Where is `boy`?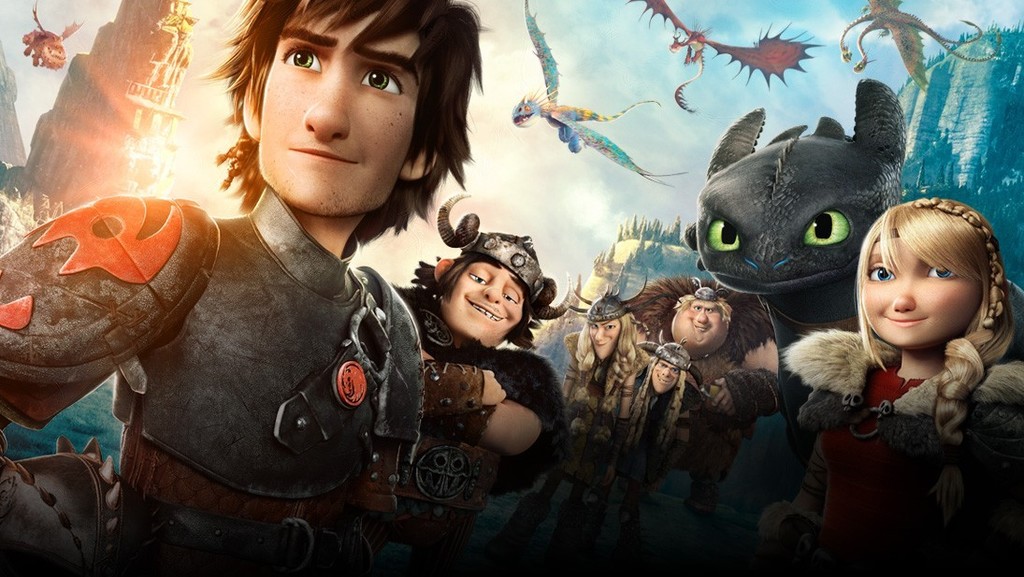
select_region(0, 0, 483, 576).
